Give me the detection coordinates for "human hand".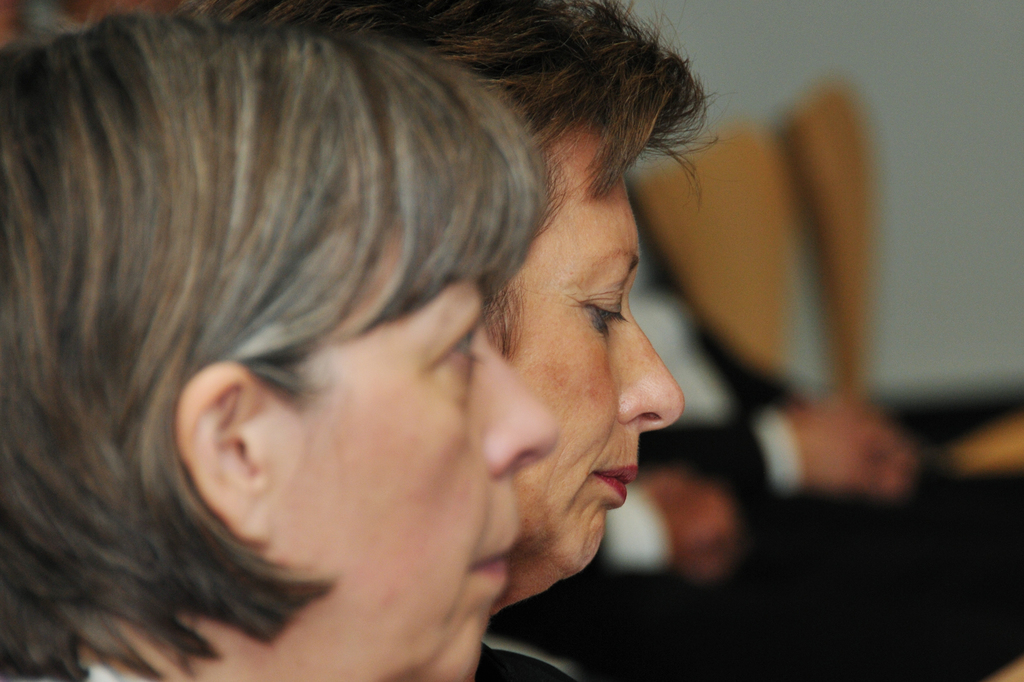
rect(763, 368, 925, 521).
